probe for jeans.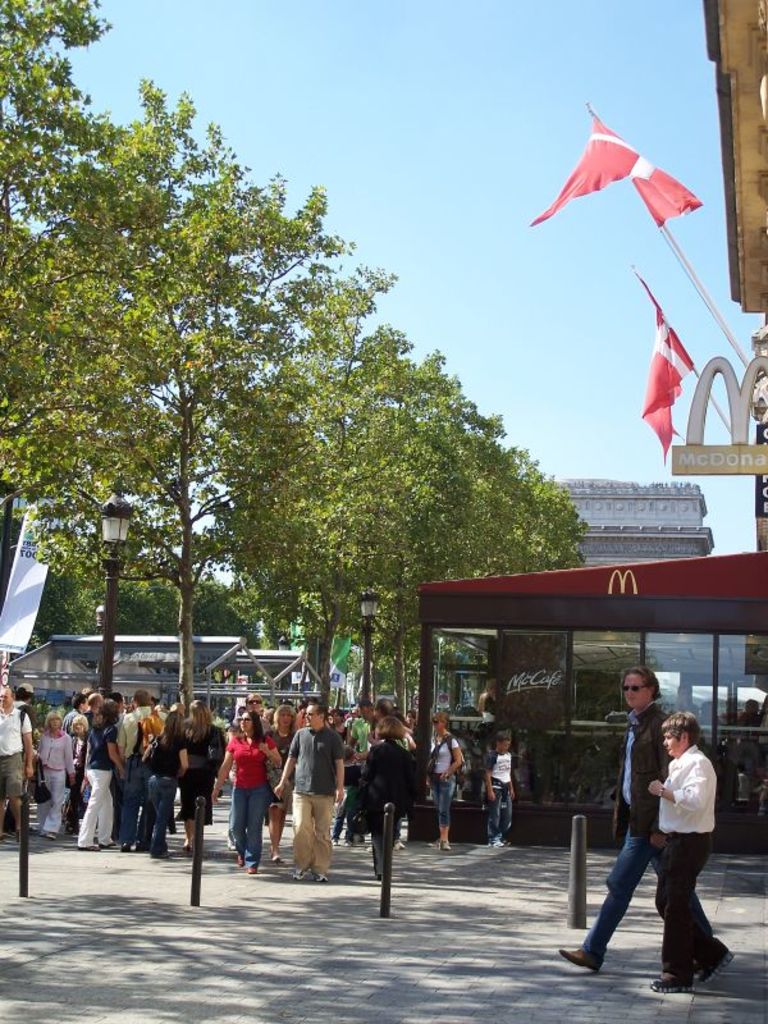
Probe result: rect(484, 783, 512, 841).
